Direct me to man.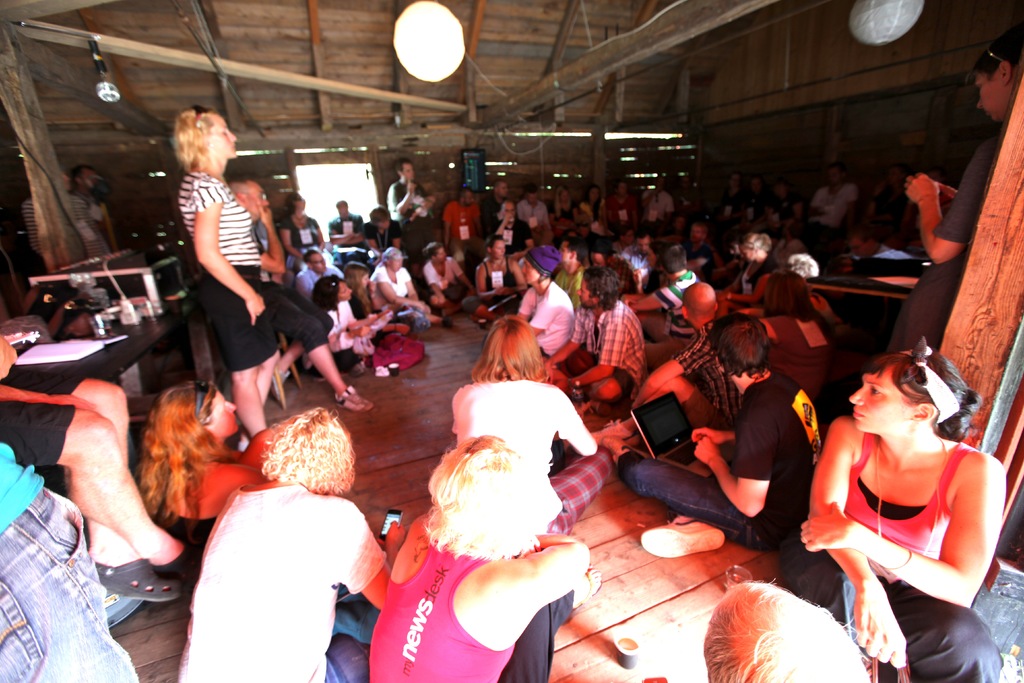
Direction: 643, 181, 671, 228.
